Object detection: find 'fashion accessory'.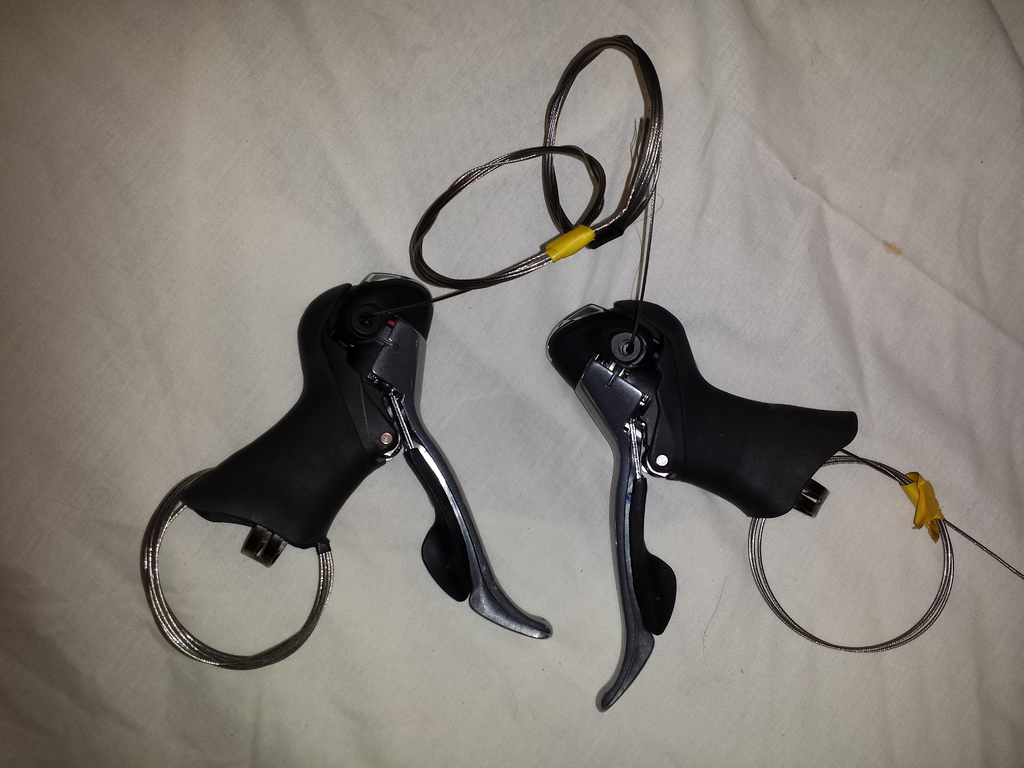
<box>138,143,609,675</box>.
